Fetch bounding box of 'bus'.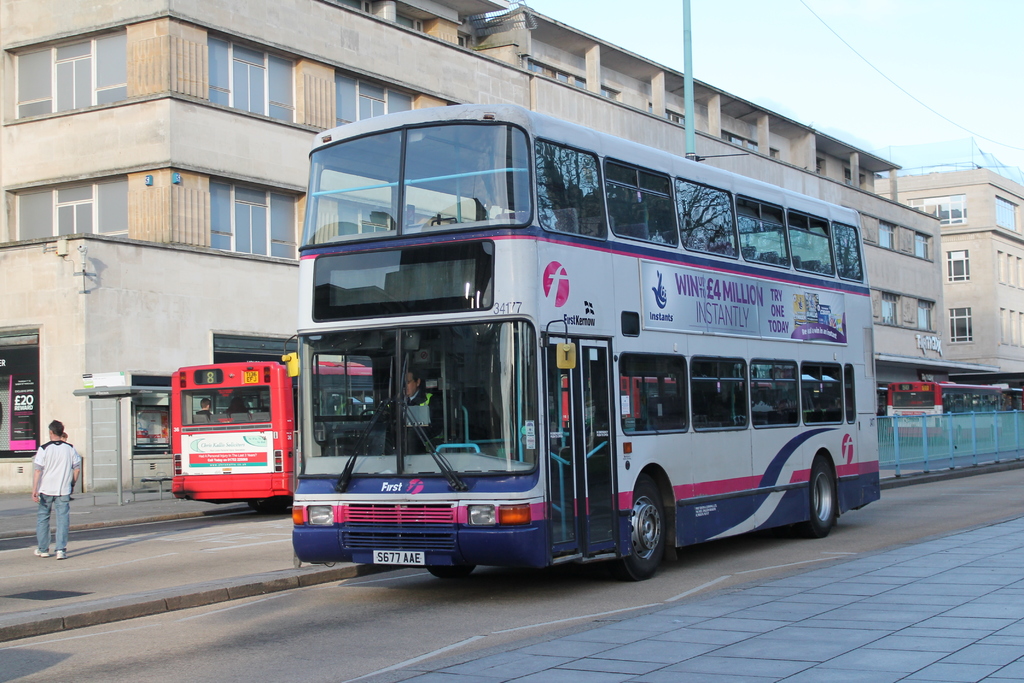
Bbox: box=[167, 357, 374, 511].
